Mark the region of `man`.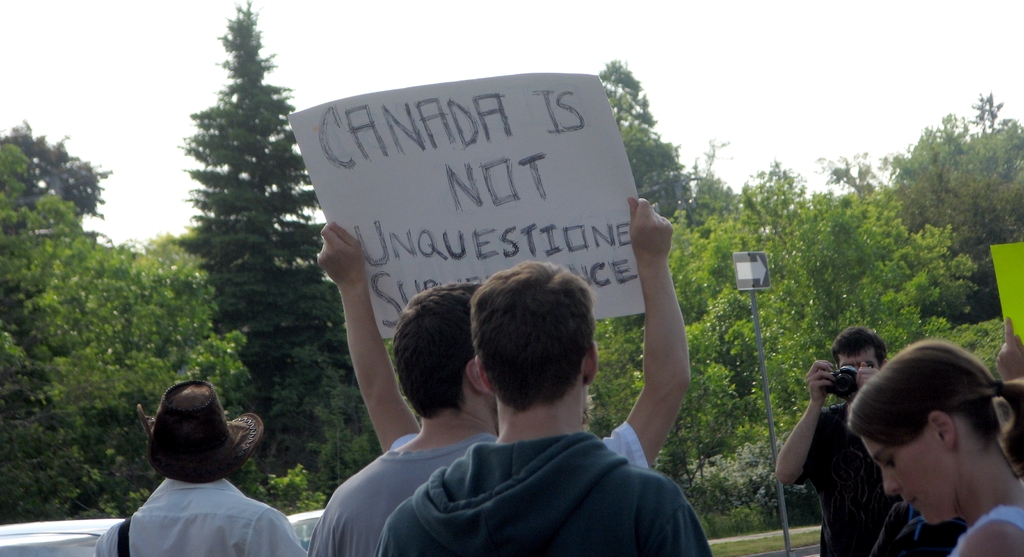
Region: {"x1": 374, "y1": 259, "x2": 719, "y2": 556}.
